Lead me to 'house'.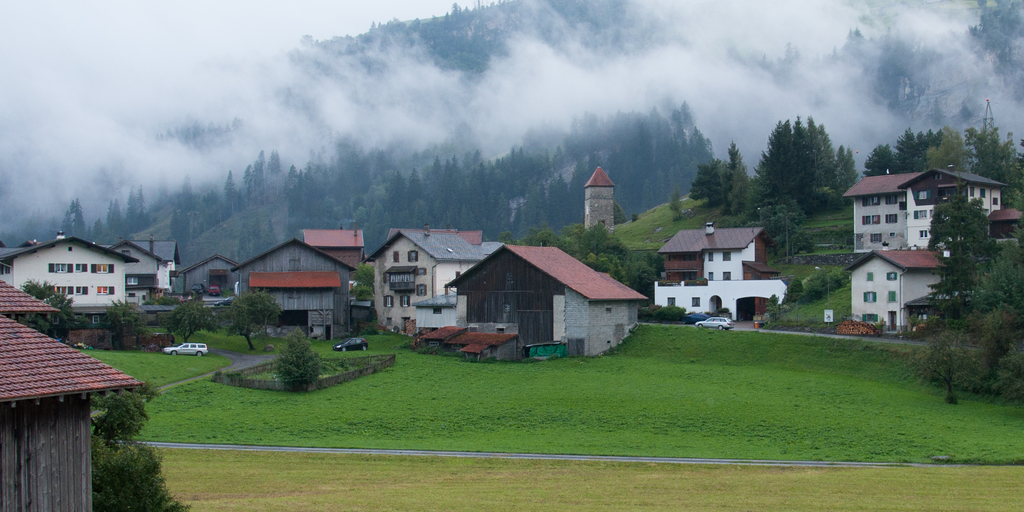
Lead to select_region(120, 235, 180, 310).
